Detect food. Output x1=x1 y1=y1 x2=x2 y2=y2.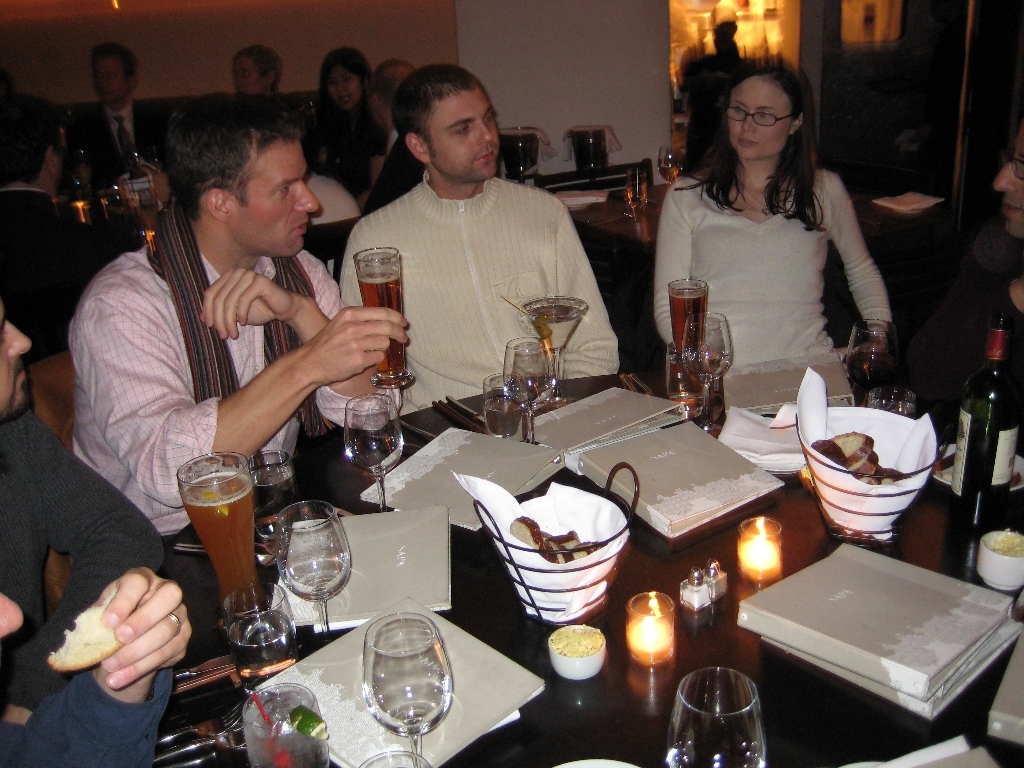
x1=505 y1=513 x2=604 y2=564.
